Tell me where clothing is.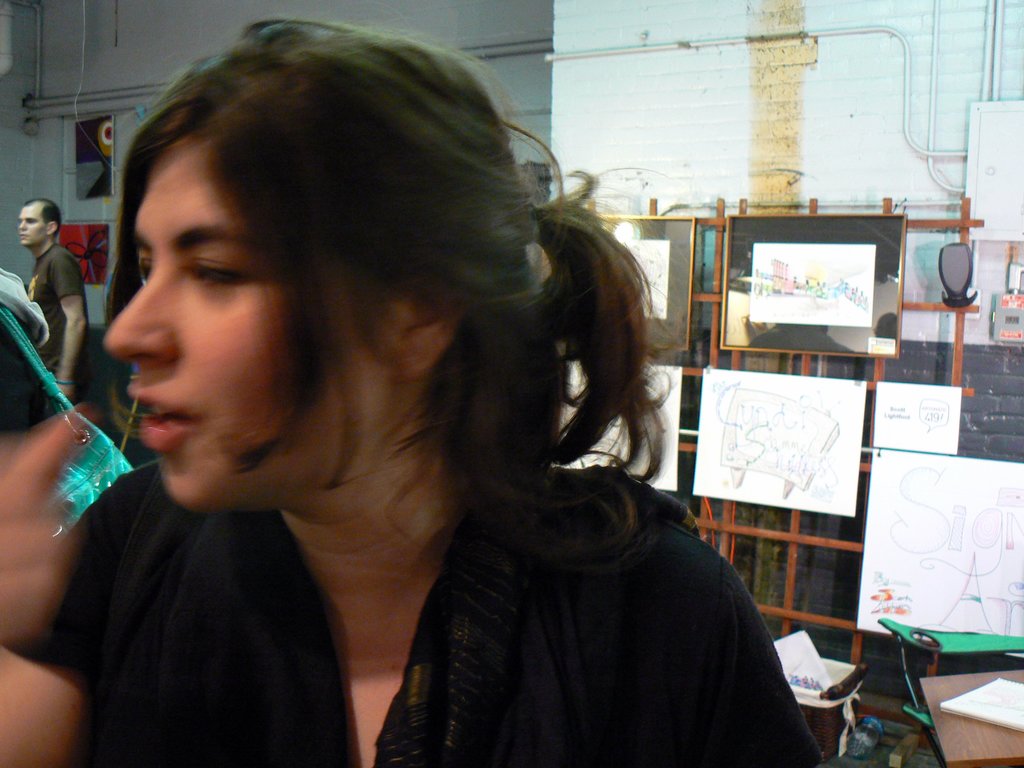
clothing is at l=0, t=458, r=826, b=767.
